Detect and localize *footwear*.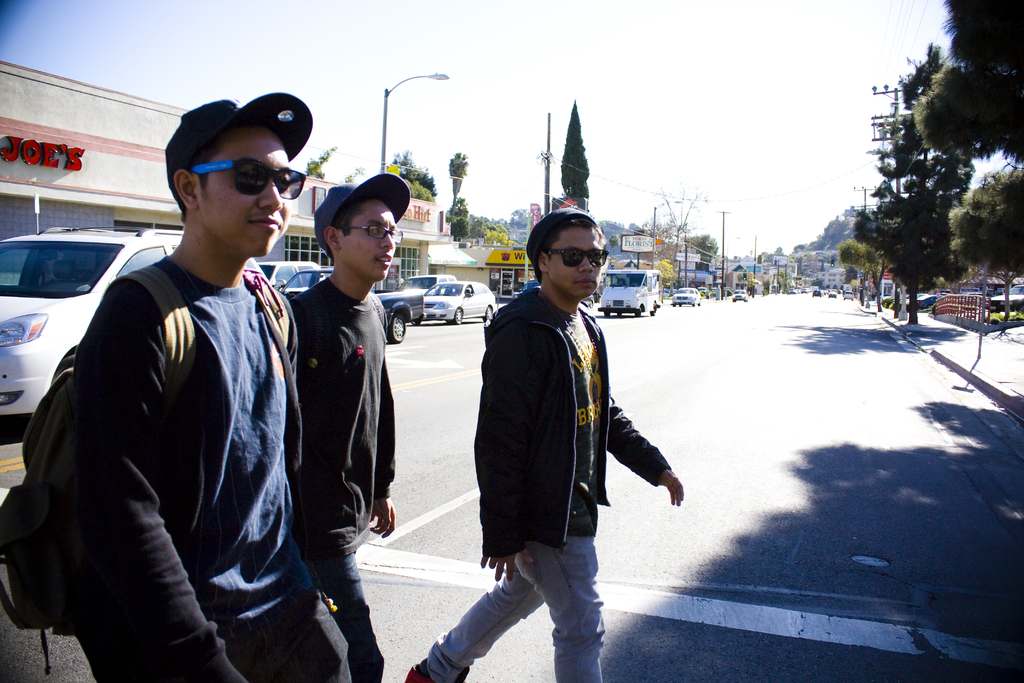
Localized at bbox=[397, 663, 466, 682].
